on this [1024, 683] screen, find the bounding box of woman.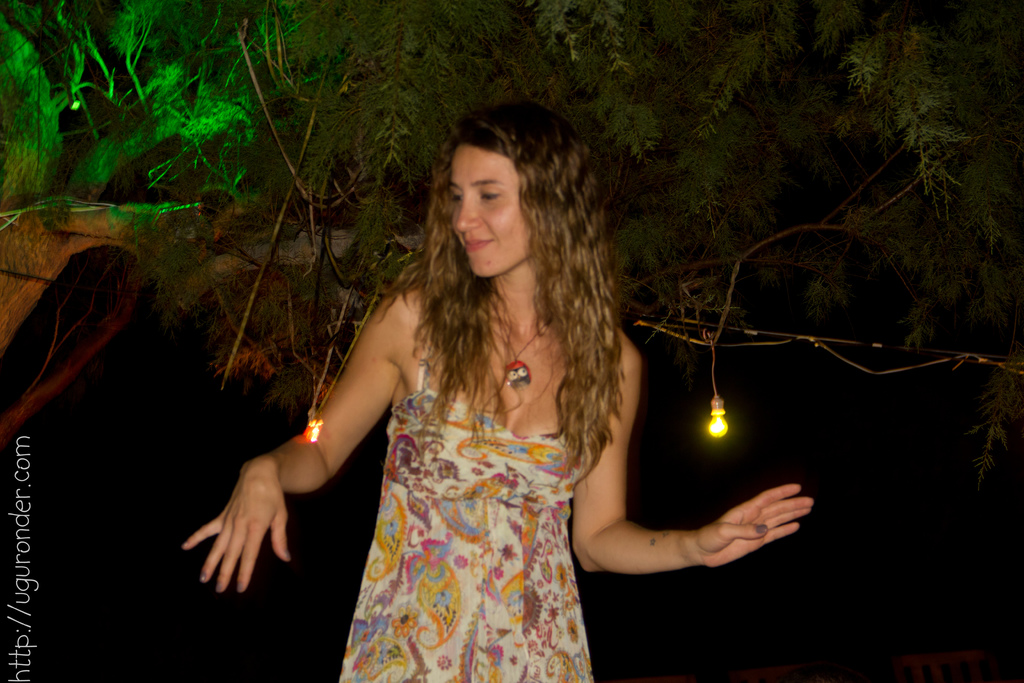
Bounding box: [left=182, top=96, right=813, bottom=682].
